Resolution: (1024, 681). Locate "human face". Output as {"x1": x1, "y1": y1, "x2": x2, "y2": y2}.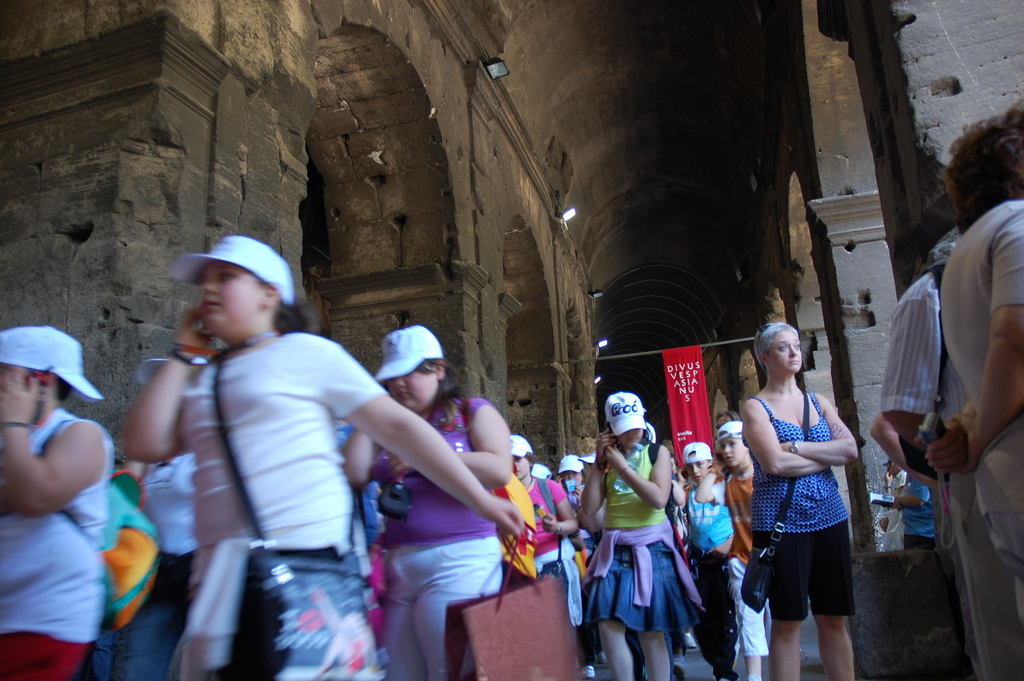
{"x1": 515, "y1": 455, "x2": 529, "y2": 477}.
